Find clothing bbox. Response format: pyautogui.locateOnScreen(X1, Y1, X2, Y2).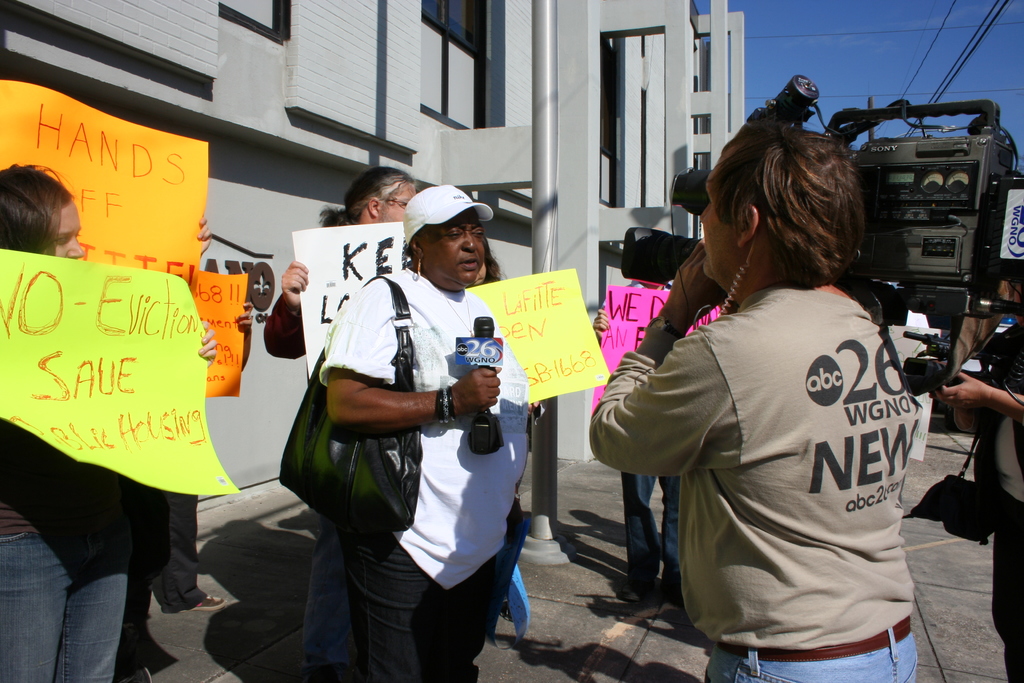
pyautogui.locateOnScreen(0, 420, 131, 682).
